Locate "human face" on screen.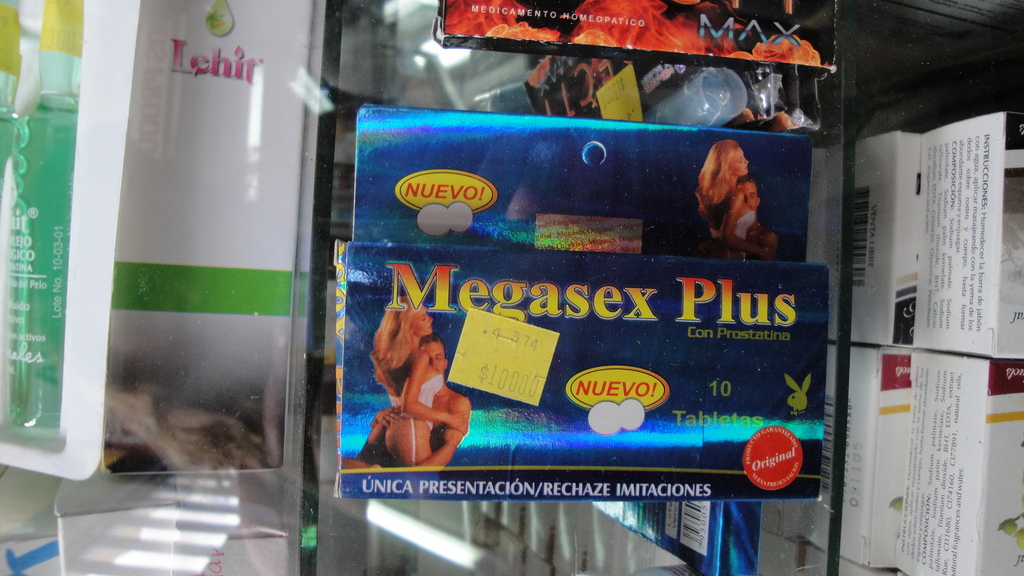
On screen at BBox(416, 307, 435, 333).
